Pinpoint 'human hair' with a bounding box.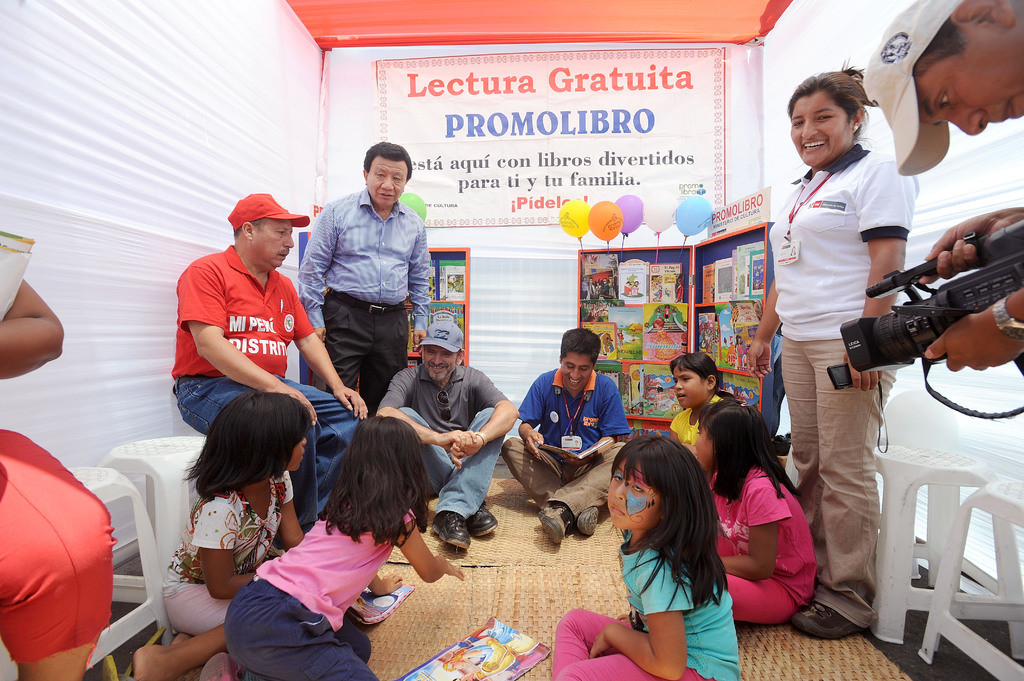
<box>609,429,735,653</box>.
